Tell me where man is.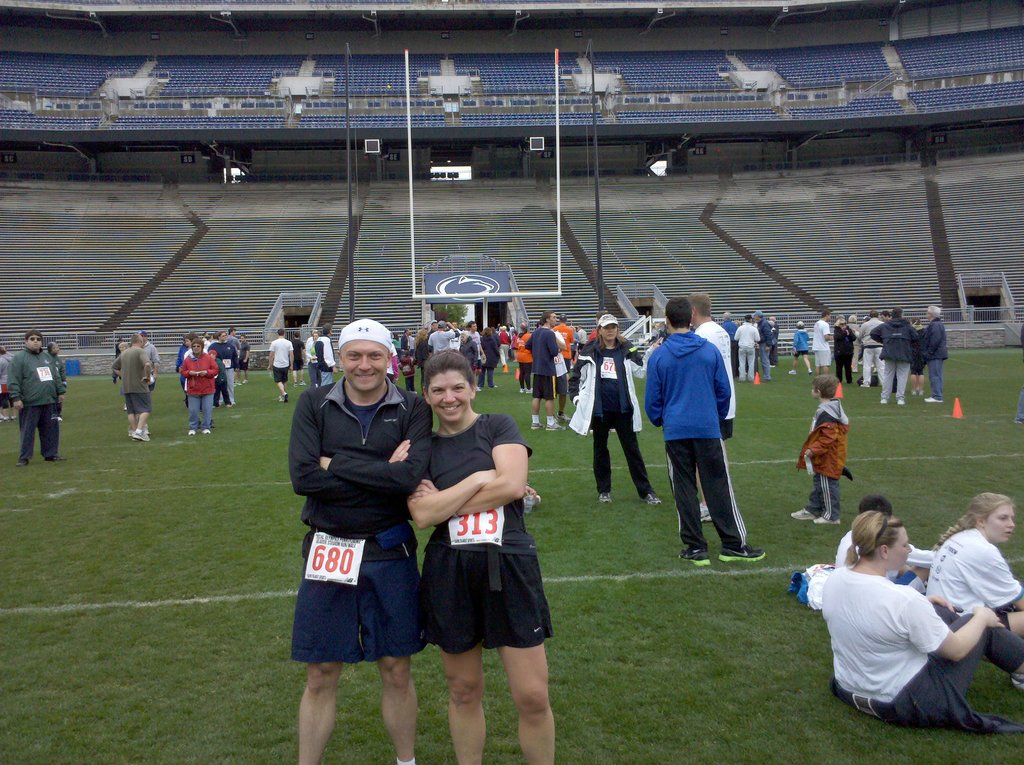
man is at pyautogui.locateOnScreen(577, 325, 586, 351).
